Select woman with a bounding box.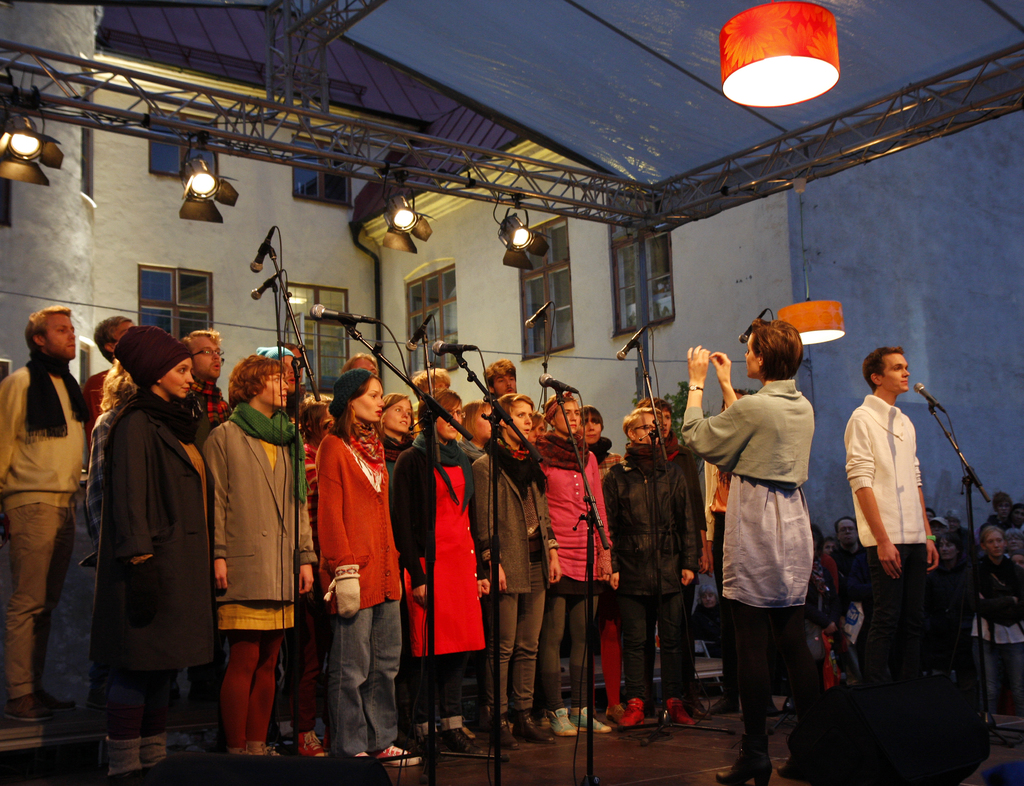
left=537, top=388, right=621, bottom=732.
